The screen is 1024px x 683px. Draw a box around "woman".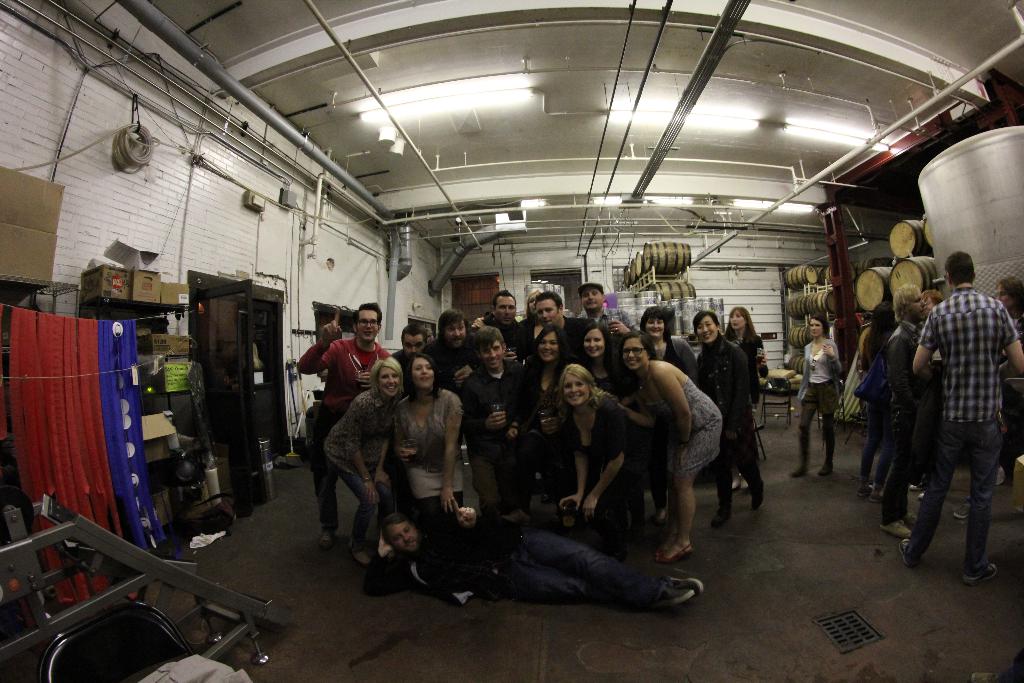
619 331 724 564.
